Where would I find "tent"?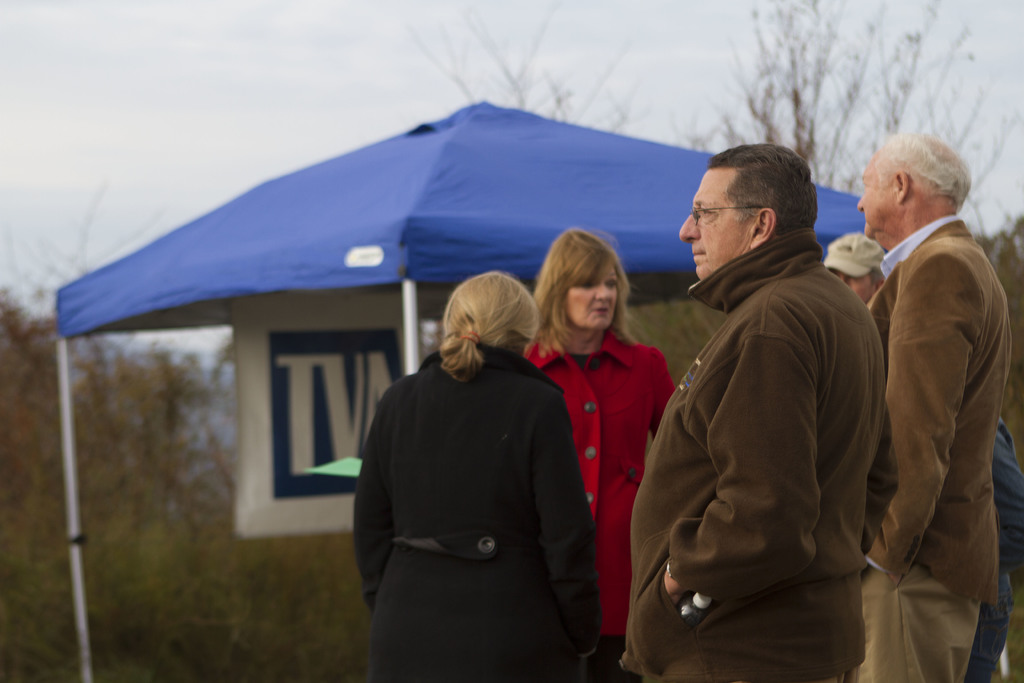
At Rect(45, 97, 868, 682).
